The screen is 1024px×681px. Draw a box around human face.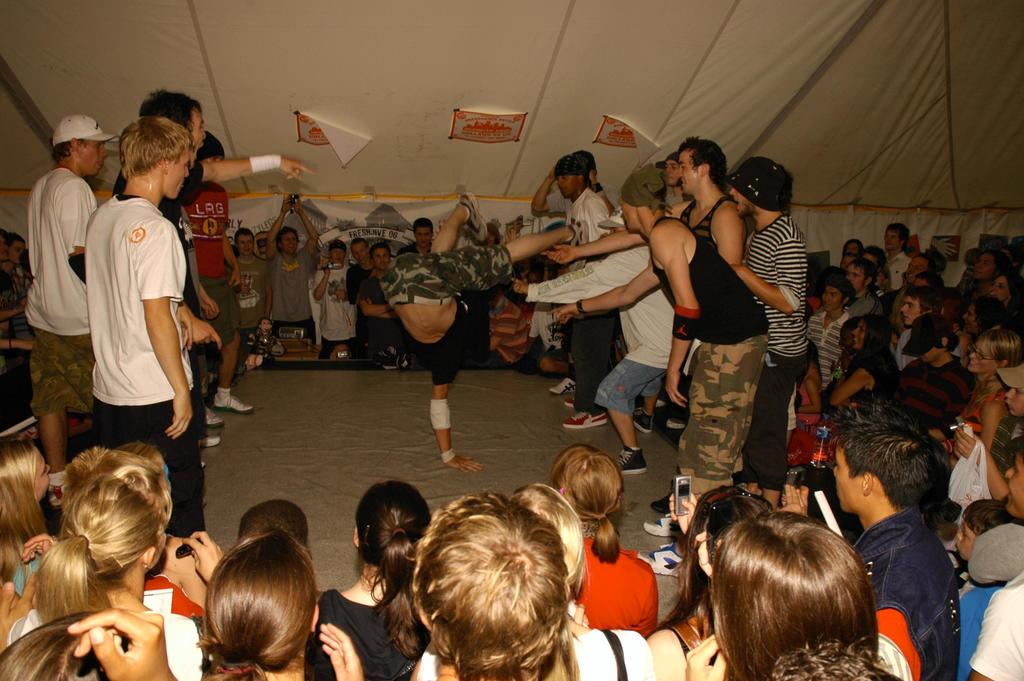
l=239, t=234, r=252, b=259.
